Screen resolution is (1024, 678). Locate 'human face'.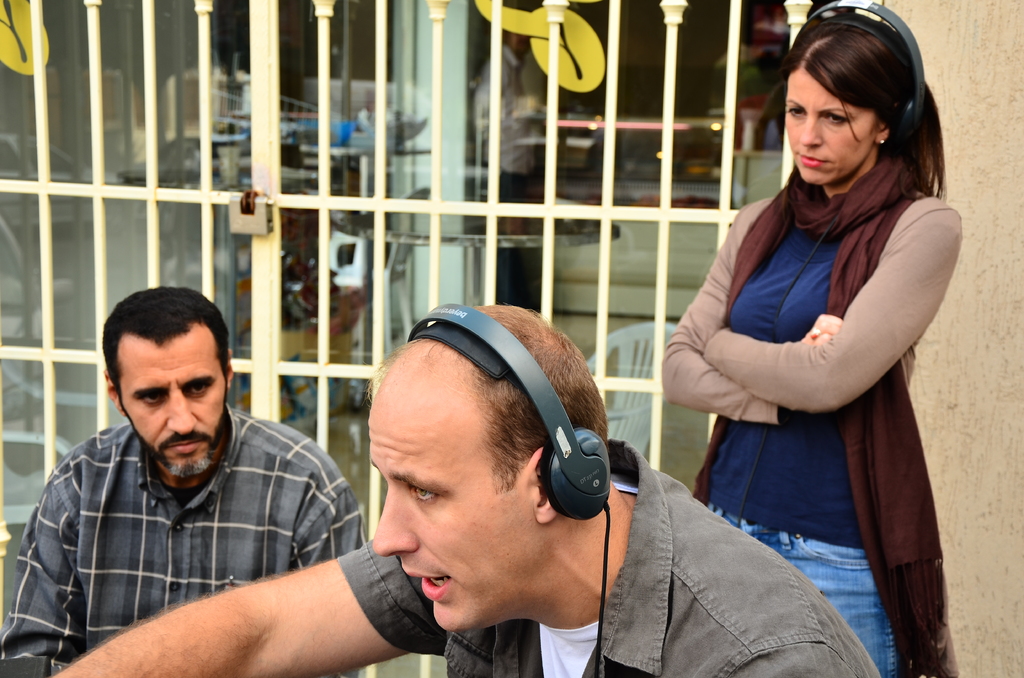
[368,372,545,631].
